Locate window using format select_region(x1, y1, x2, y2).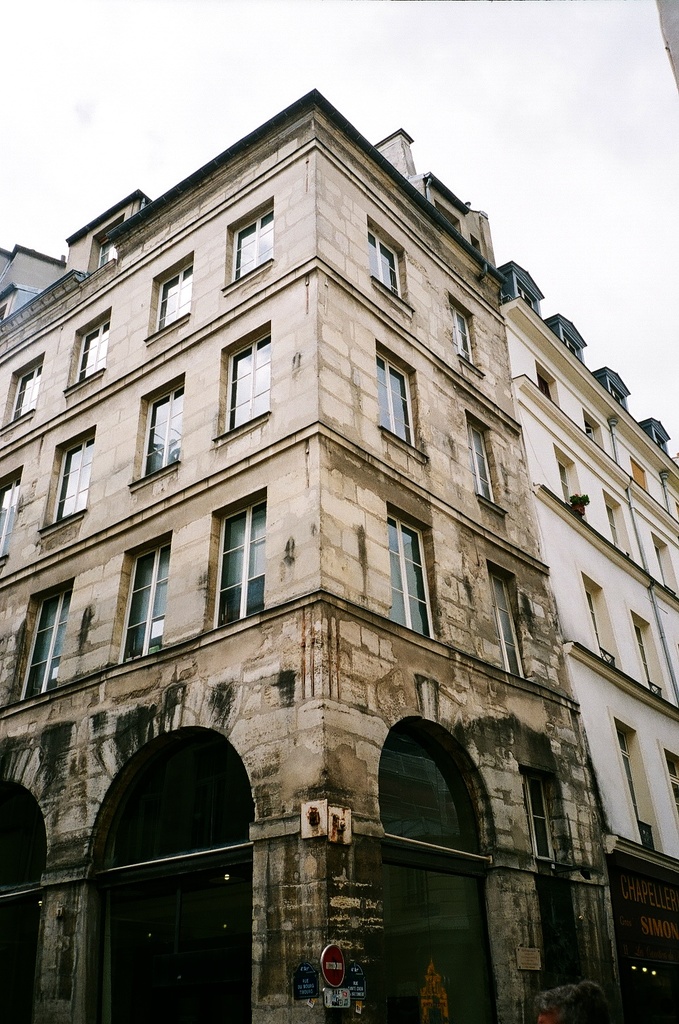
select_region(556, 459, 585, 519).
